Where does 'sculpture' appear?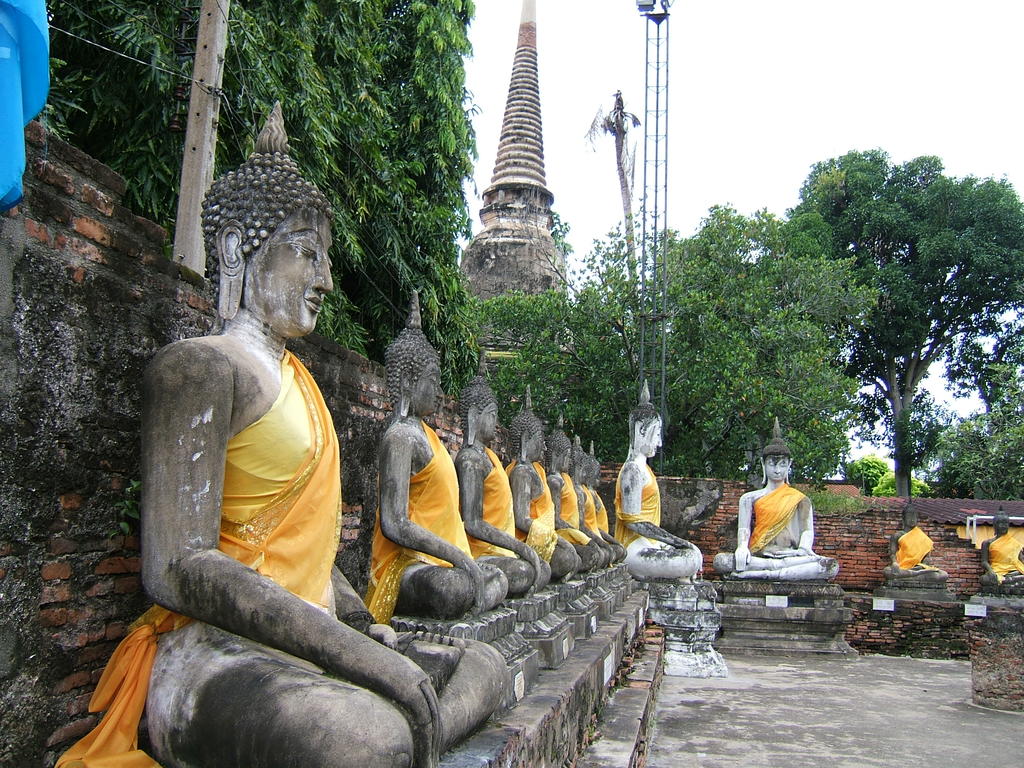
Appears at (100,102,474,765).
